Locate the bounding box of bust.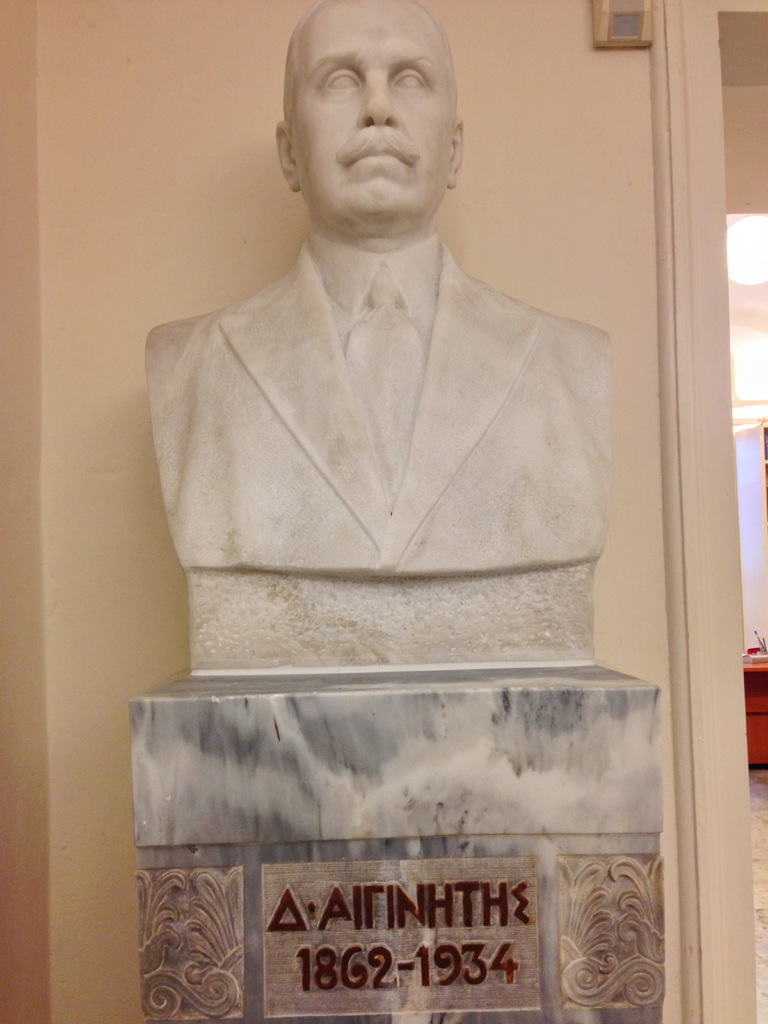
Bounding box: (141, 0, 620, 586).
